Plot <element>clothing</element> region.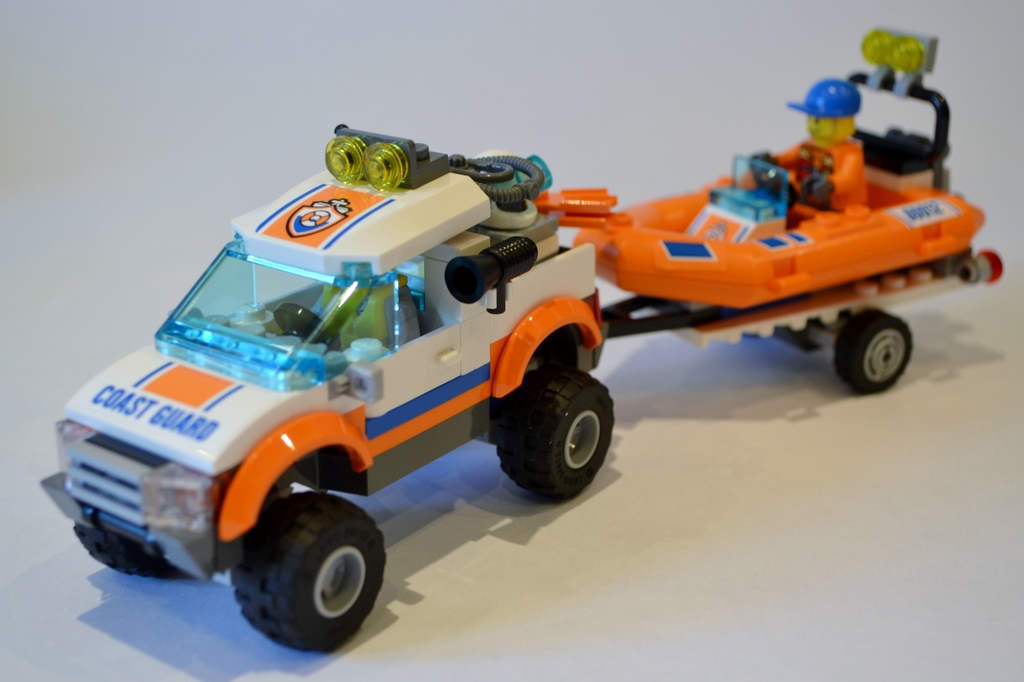
Plotted at x1=783, y1=141, x2=874, y2=197.
